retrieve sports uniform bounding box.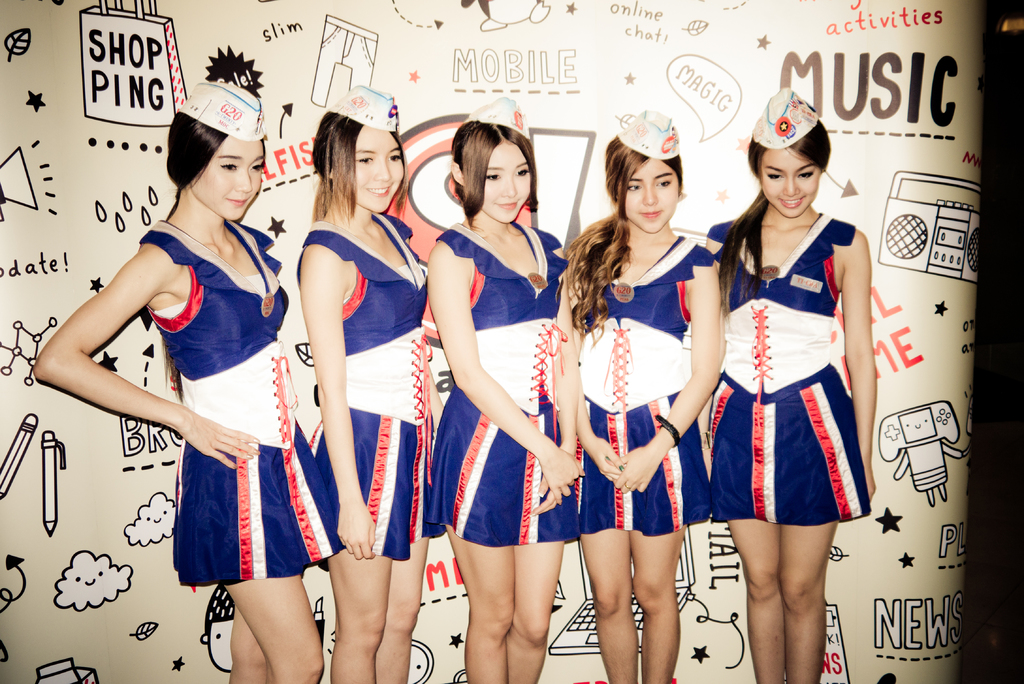
Bounding box: {"left": 575, "top": 235, "right": 715, "bottom": 535}.
